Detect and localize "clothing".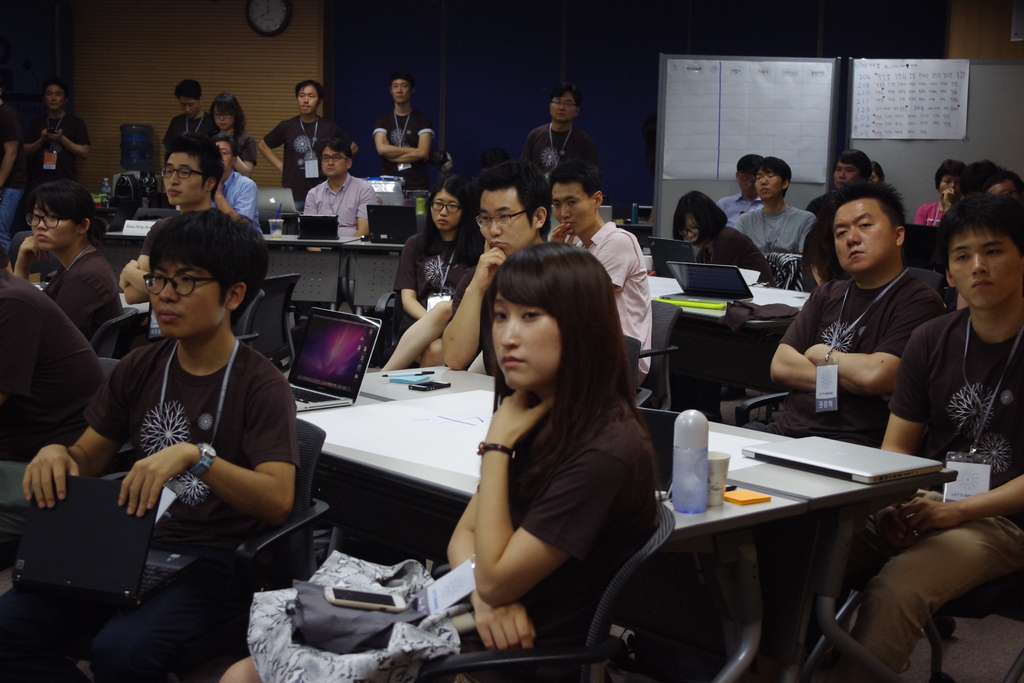
Localized at bbox(454, 418, 657, 652).
